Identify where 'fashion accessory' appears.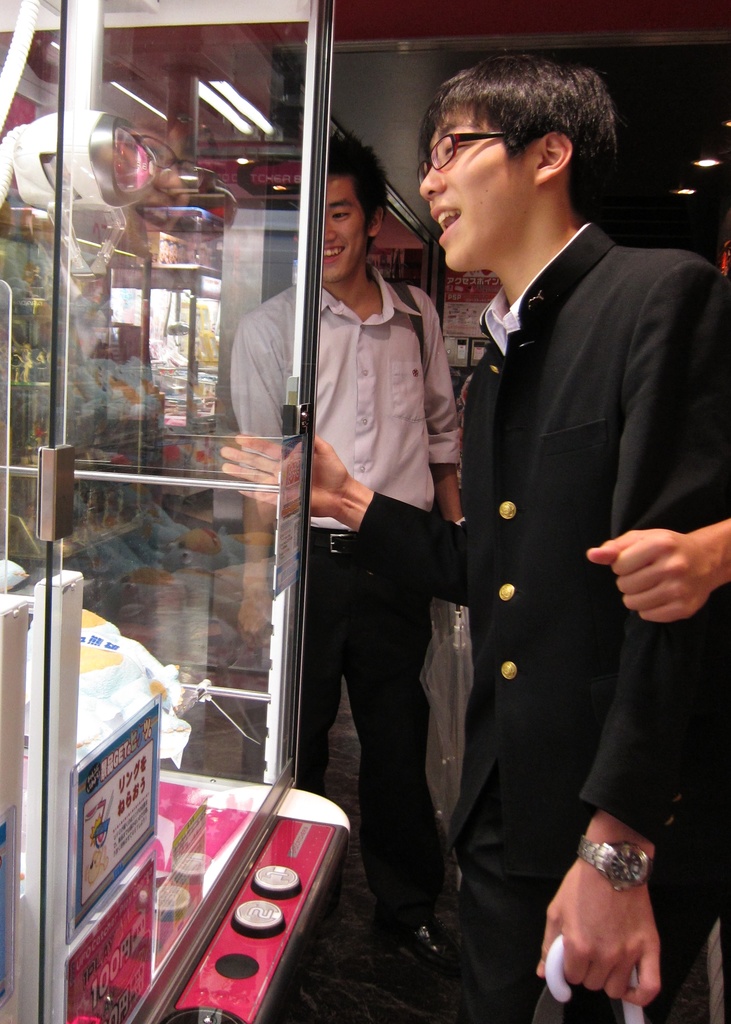
Appears at [420,125,522,173].
